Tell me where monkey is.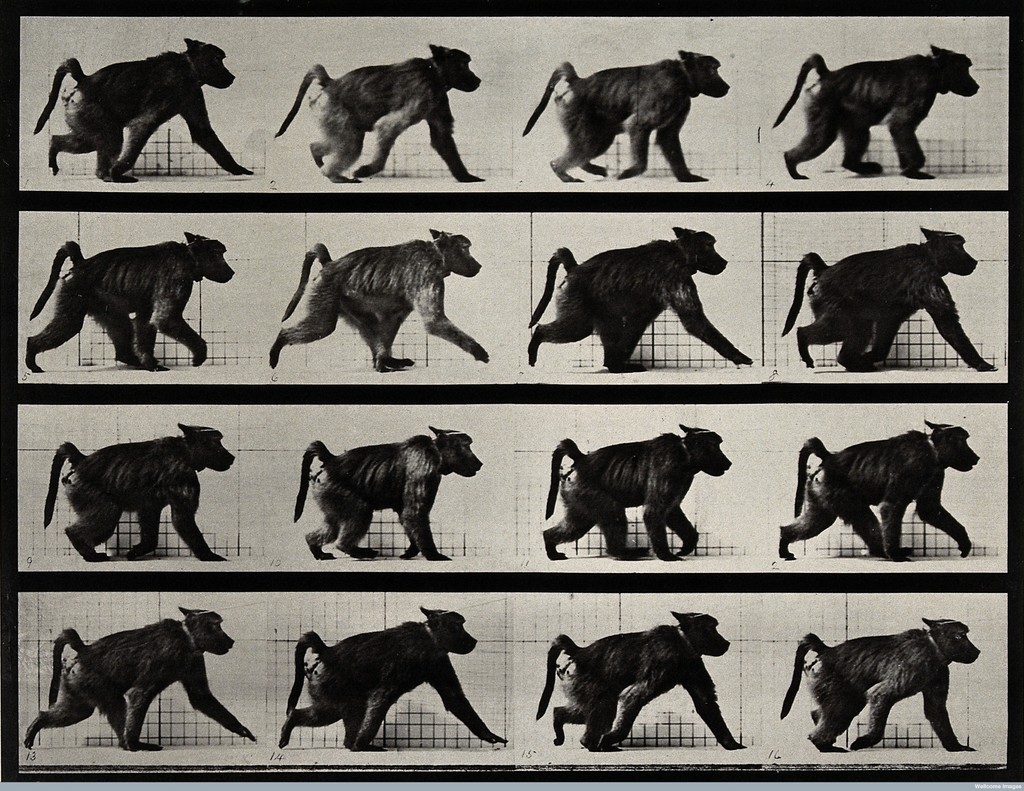
monkey is at (x1=781, y1=617, x2=982, y2=753).
